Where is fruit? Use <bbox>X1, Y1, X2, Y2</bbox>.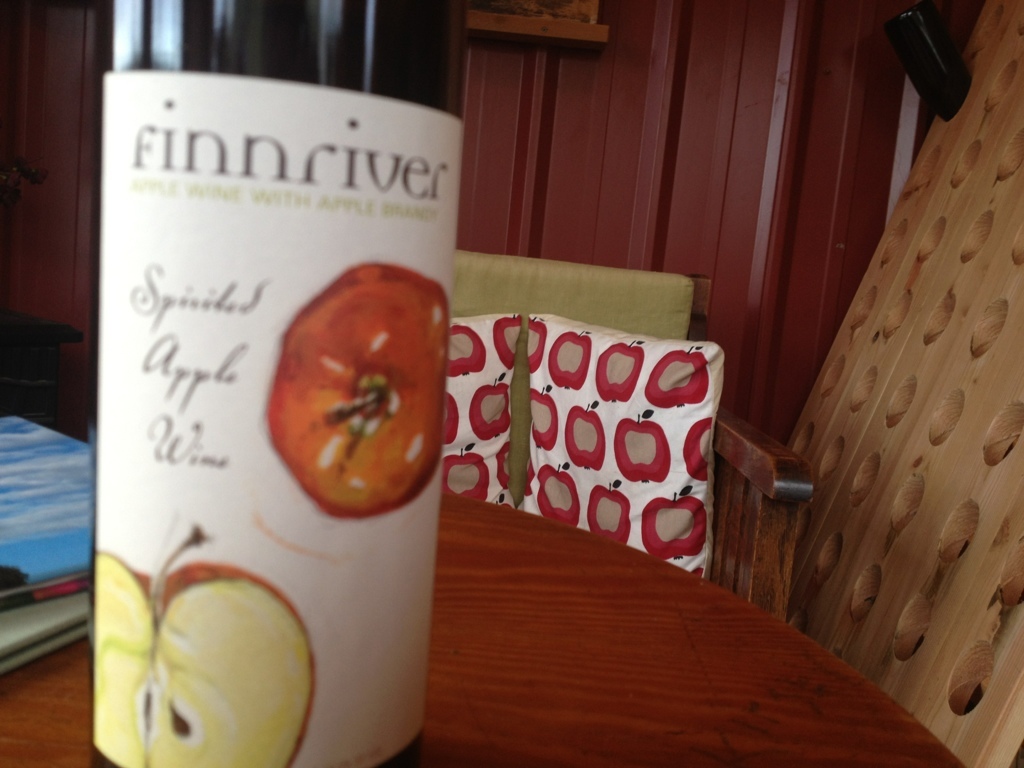
<bbox>640, 484, 701, 567</bbox>.
